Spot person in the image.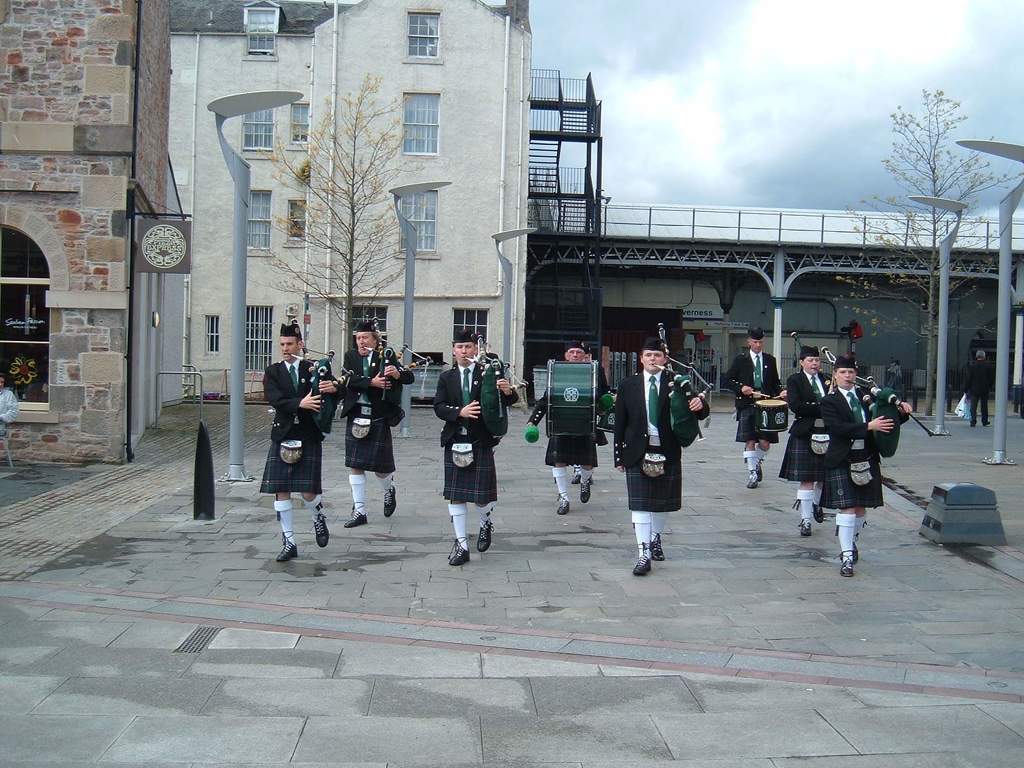
person found at rect(0, 373, 22, 441).
